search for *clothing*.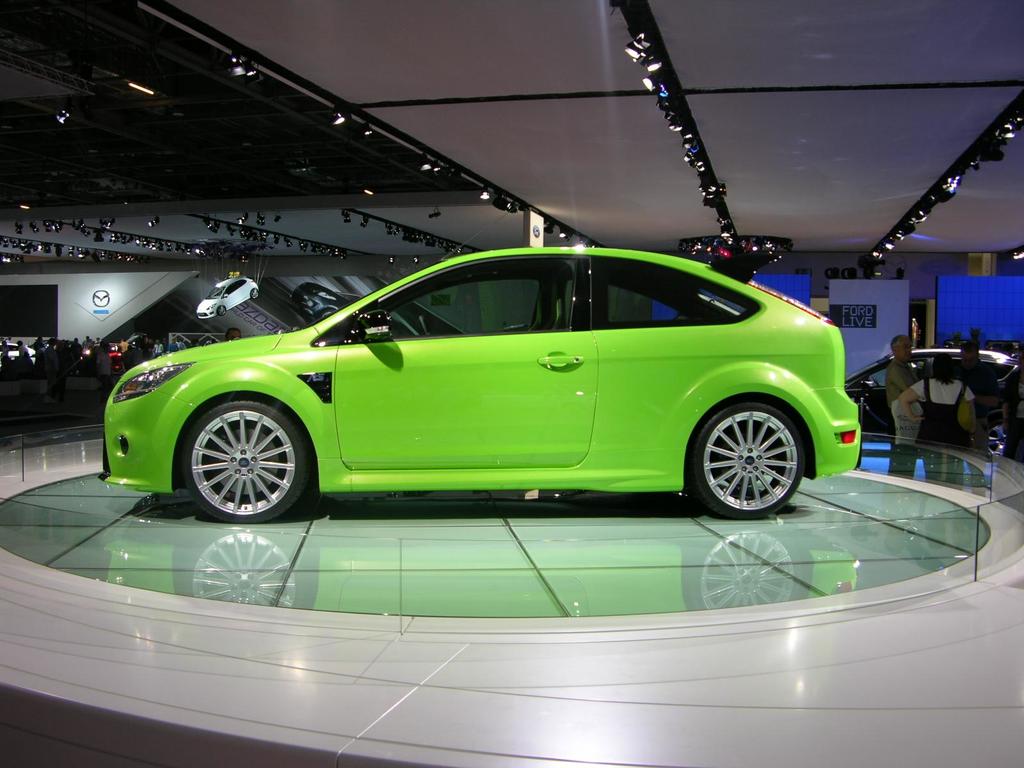
Found at {"left": 884, "top": 365, "right": 920, "bottom": 474}.
